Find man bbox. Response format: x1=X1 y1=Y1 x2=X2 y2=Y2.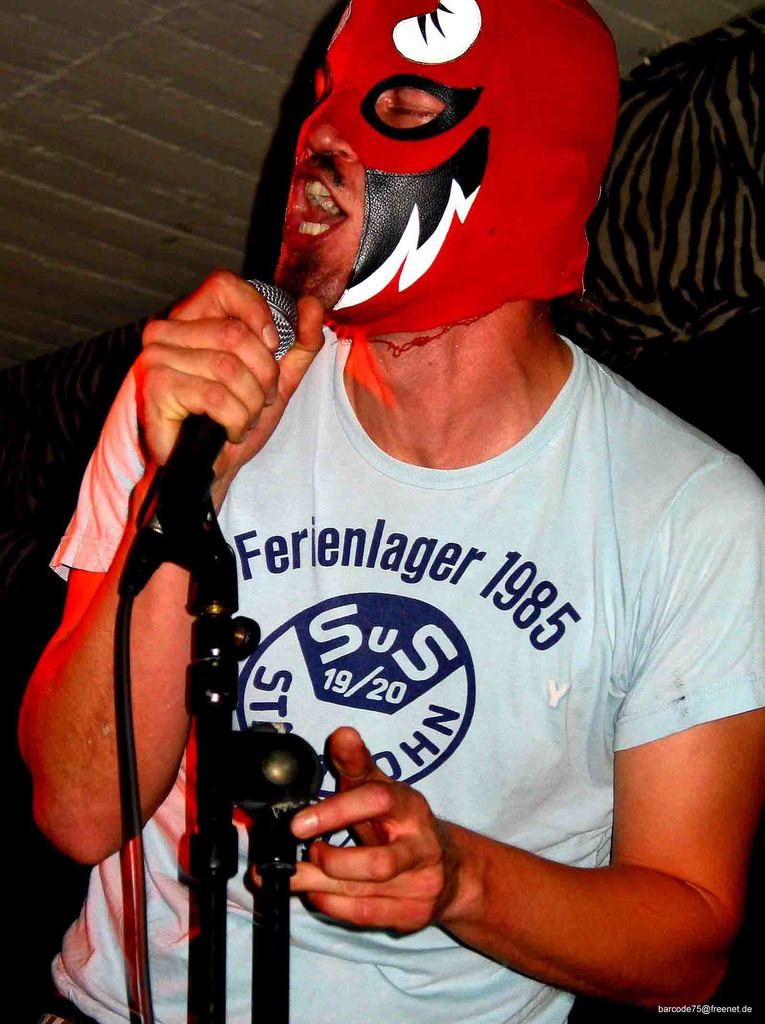
x1=24 y1=0 x2=764 y2=1021.
